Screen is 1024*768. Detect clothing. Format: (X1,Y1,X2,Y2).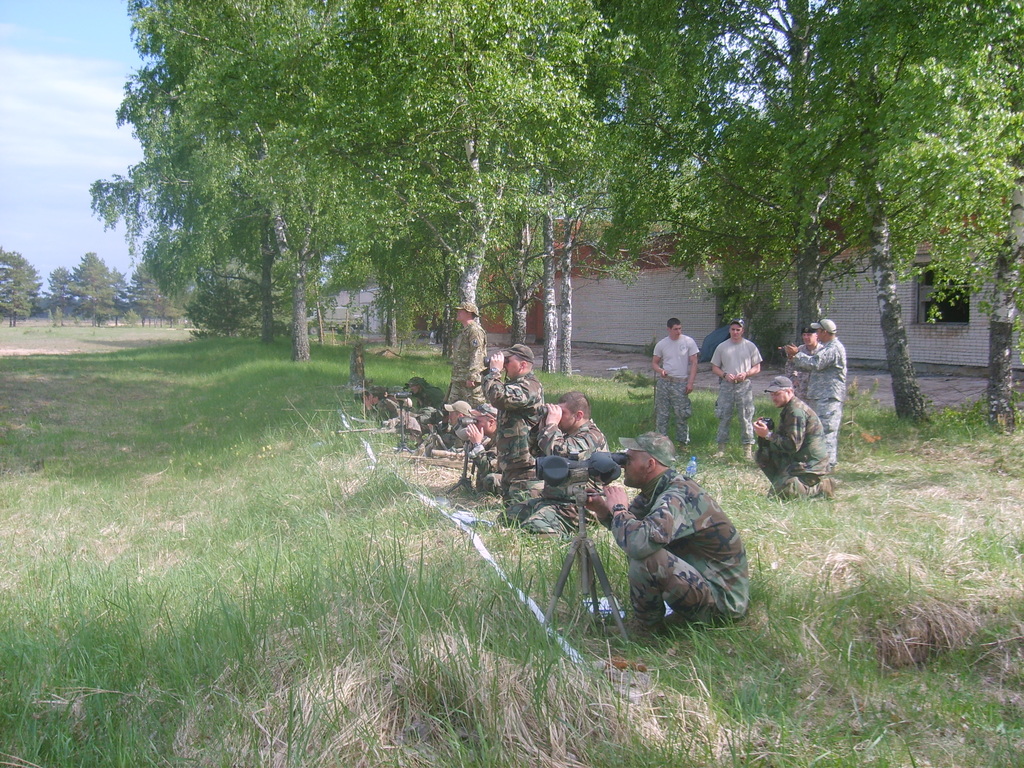
(758,414,833,502).
